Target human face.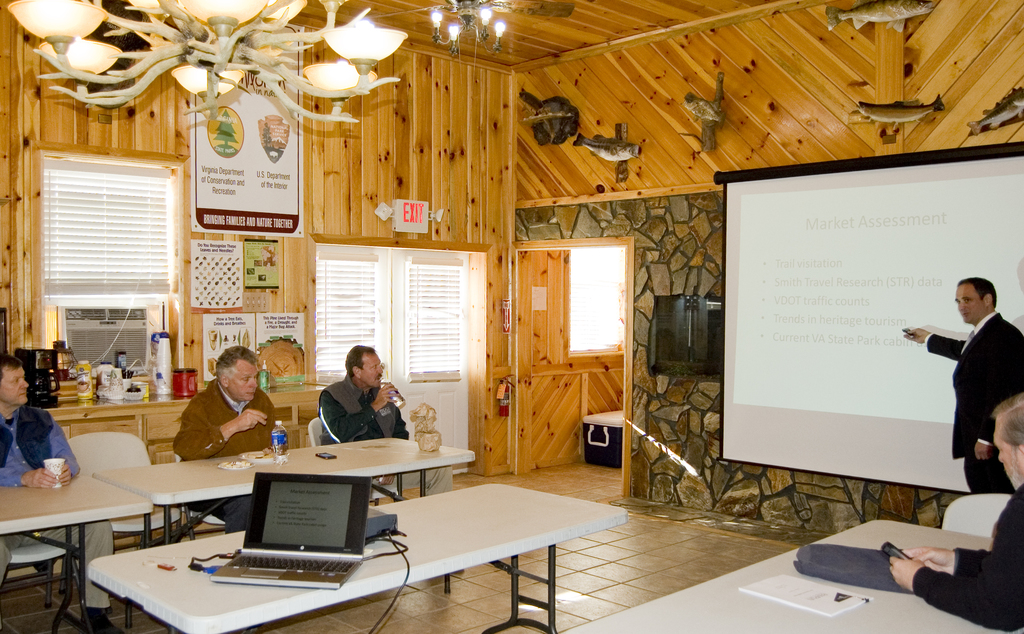
Target region: box=[2, 368, 30, 404].
